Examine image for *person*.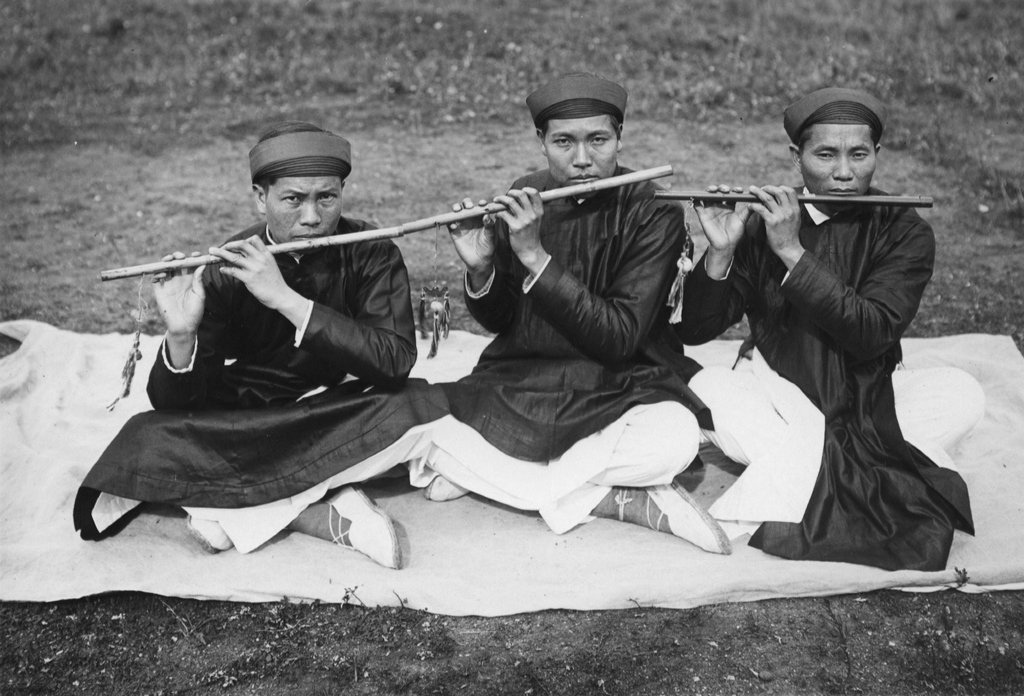
Examination result: locate(656, 83, 979, 576).
